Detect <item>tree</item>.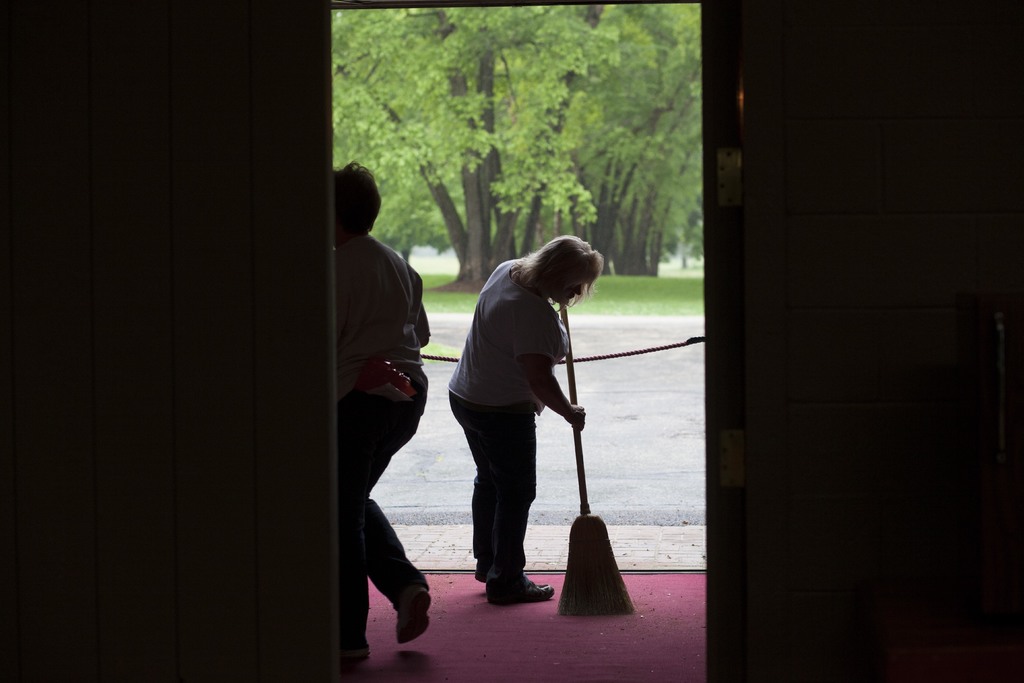
Detected at 332:0:701:288.
